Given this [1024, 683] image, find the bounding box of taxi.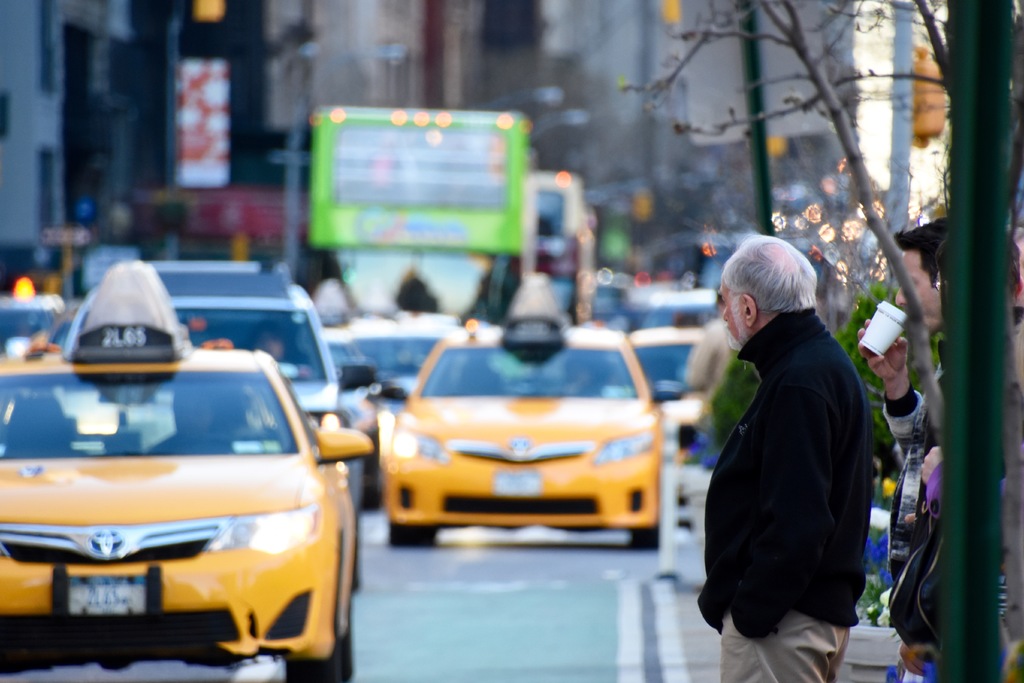
(378, 267, 662, 557).
